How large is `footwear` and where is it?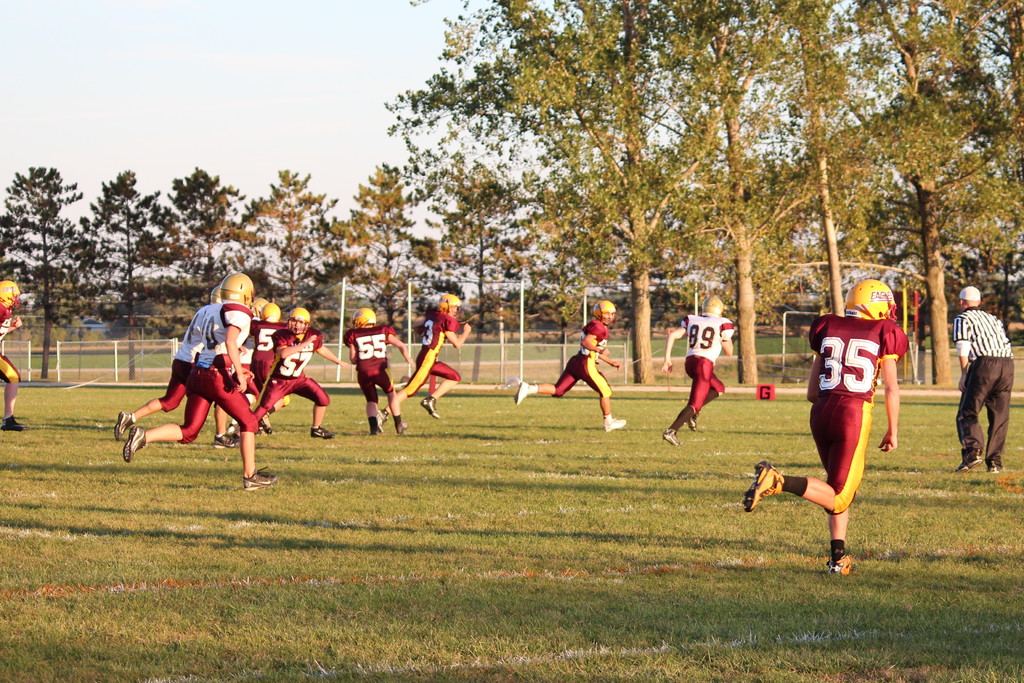
Bounding box: crop(604, 418, 628, 432).
